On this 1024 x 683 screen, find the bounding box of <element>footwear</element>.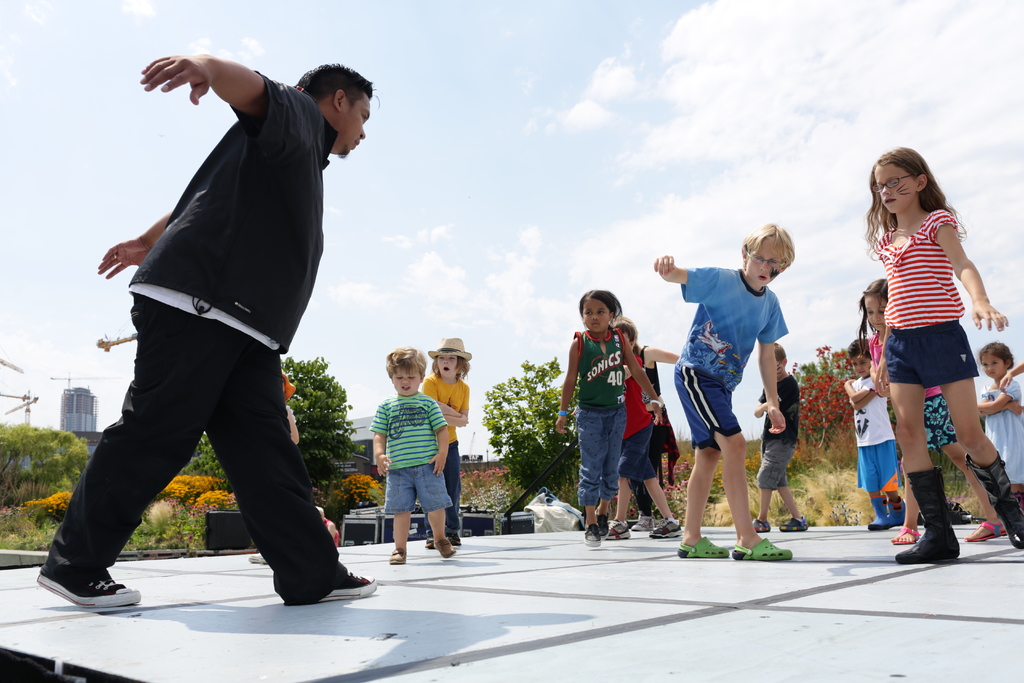
Bounding box: l=316, t=574, r=381, b=605.
